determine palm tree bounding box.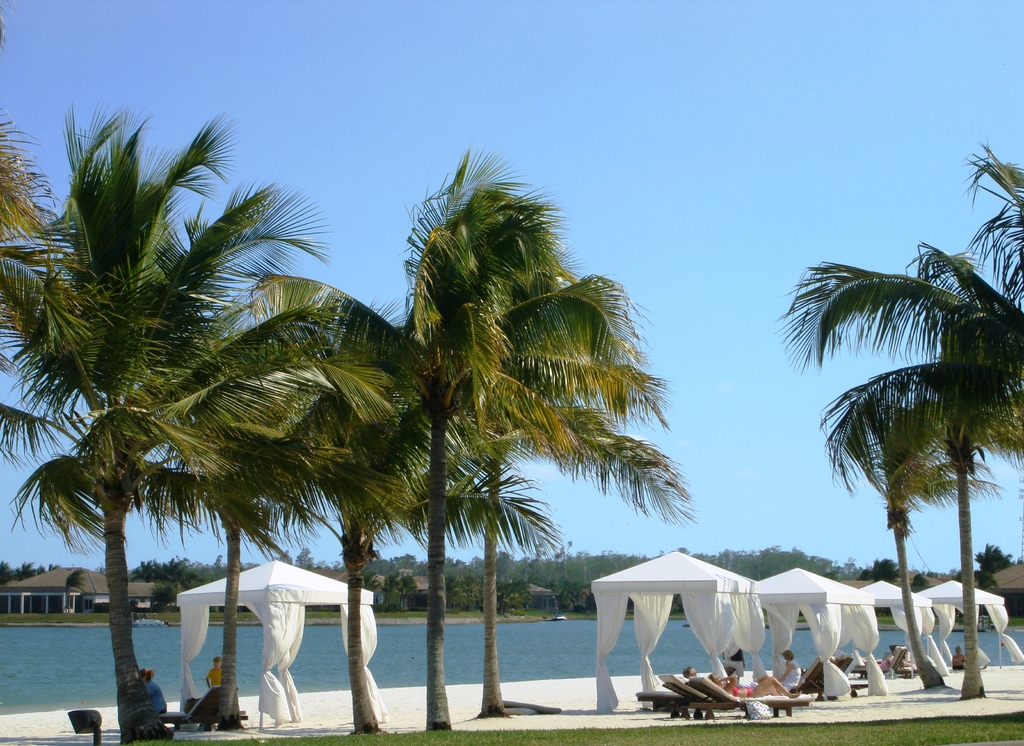
Determined: select_region(776, 127, 1023, 504).
